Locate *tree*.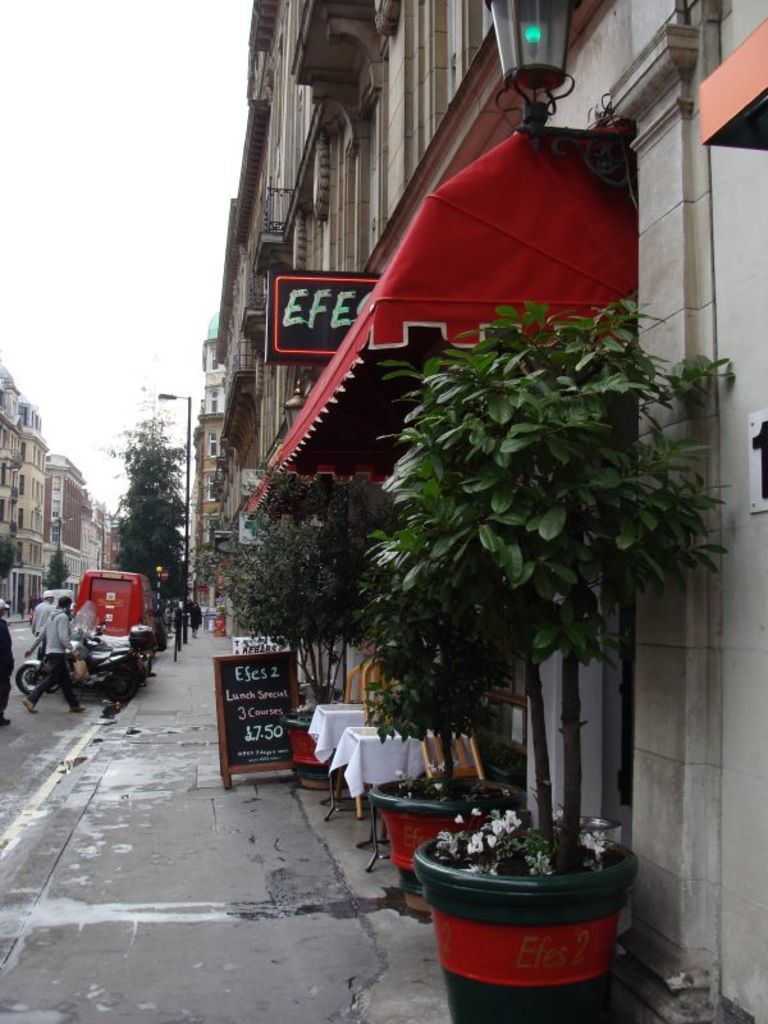
Bounding box: [left=0, top=516, right=12, bottom=594].
